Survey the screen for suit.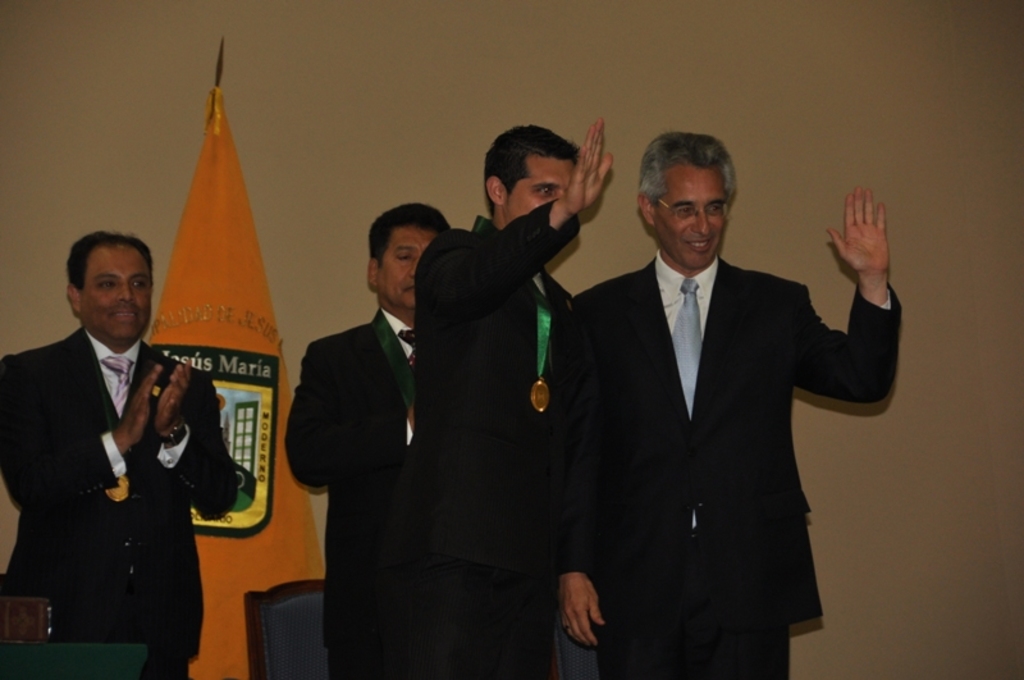
Survey found: (x1=12, y1=324, x2=241, y2=679).
